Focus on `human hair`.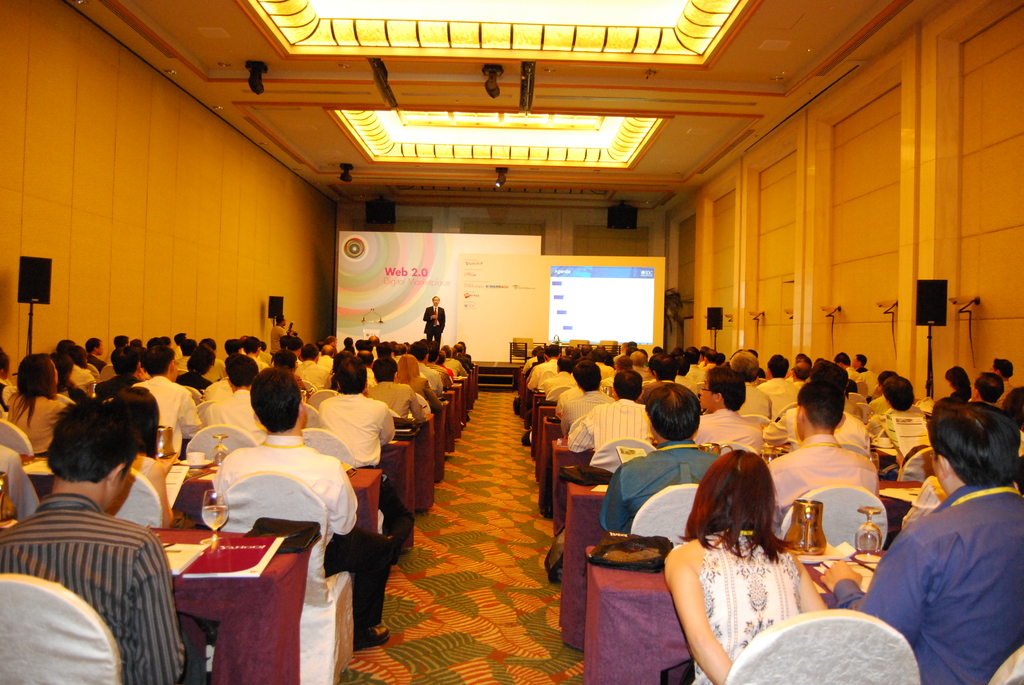
Focused at 47 399 134 483.
